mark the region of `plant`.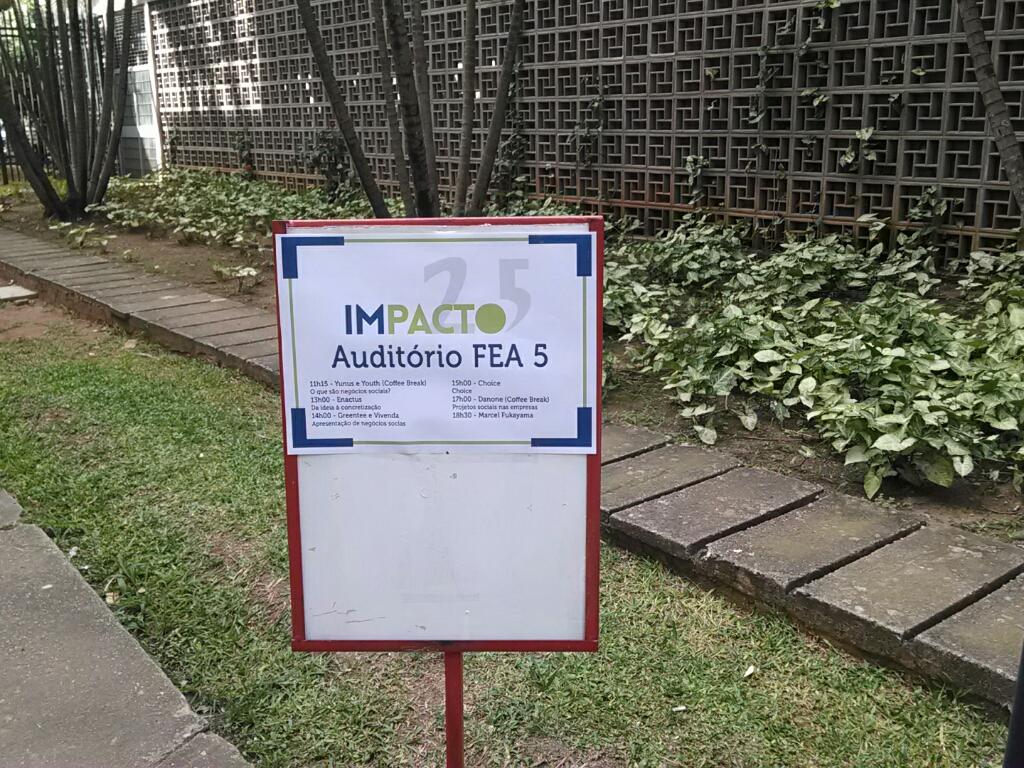
Region: <box>811,19,824,32</box>.
